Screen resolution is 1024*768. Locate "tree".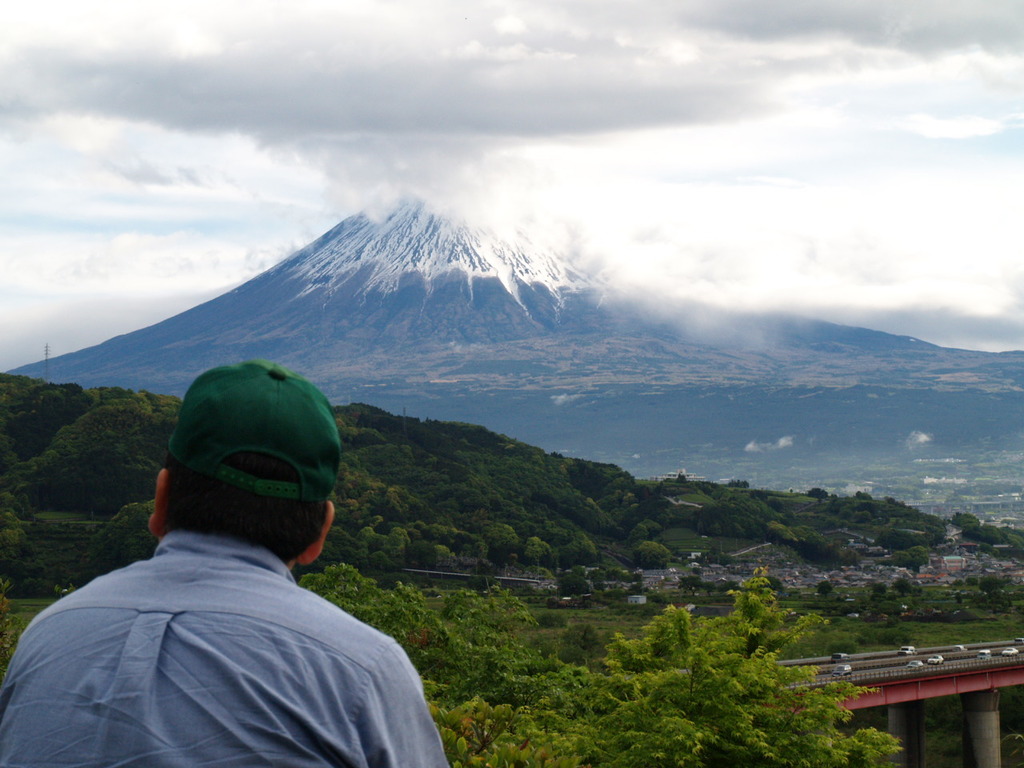
<bbox>831, 540, 862, 566</bbox>.
